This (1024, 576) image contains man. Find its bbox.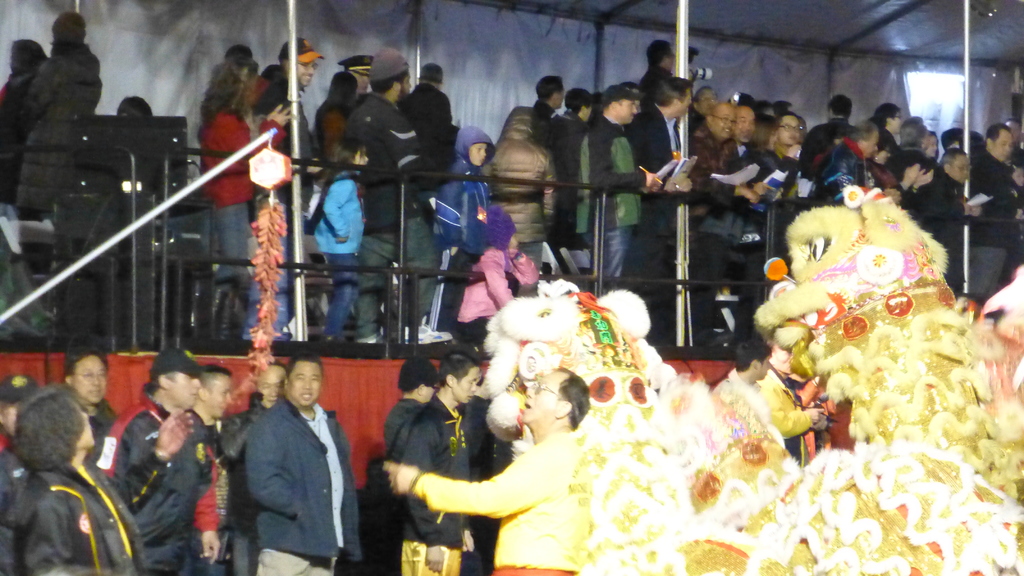
(x1=750, y1=339, x2=829, y2=472).
